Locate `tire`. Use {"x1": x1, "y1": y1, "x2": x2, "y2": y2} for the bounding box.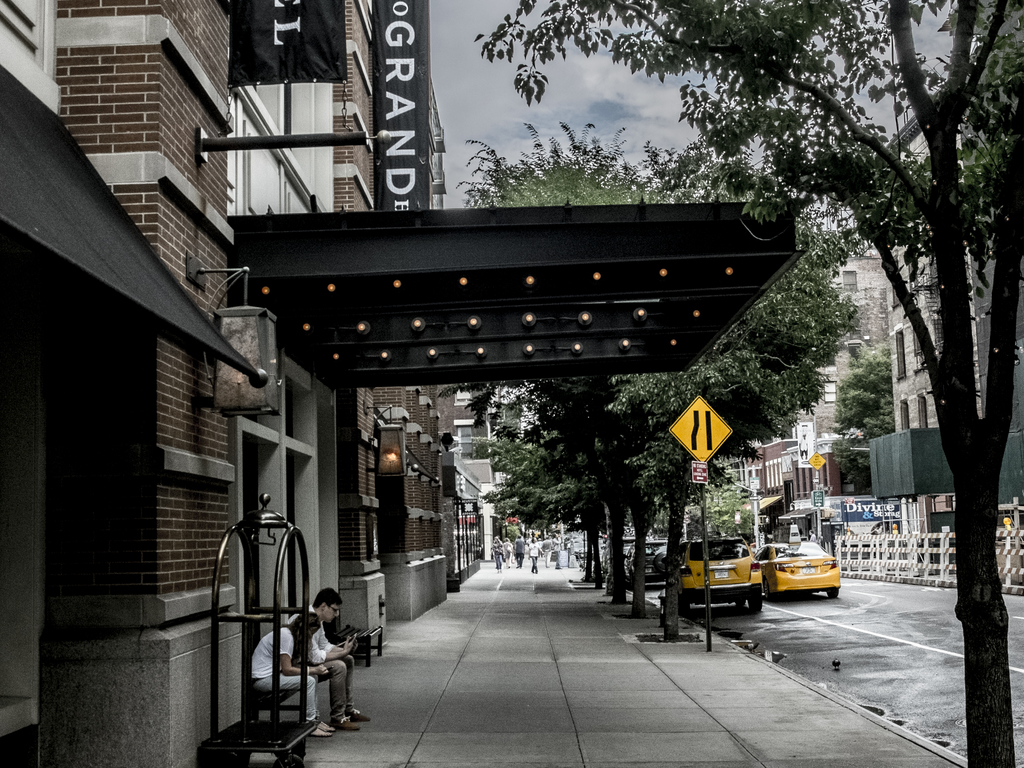
{"x1": 748, "y1": 589, "x2": 763, "y2": 611}.
